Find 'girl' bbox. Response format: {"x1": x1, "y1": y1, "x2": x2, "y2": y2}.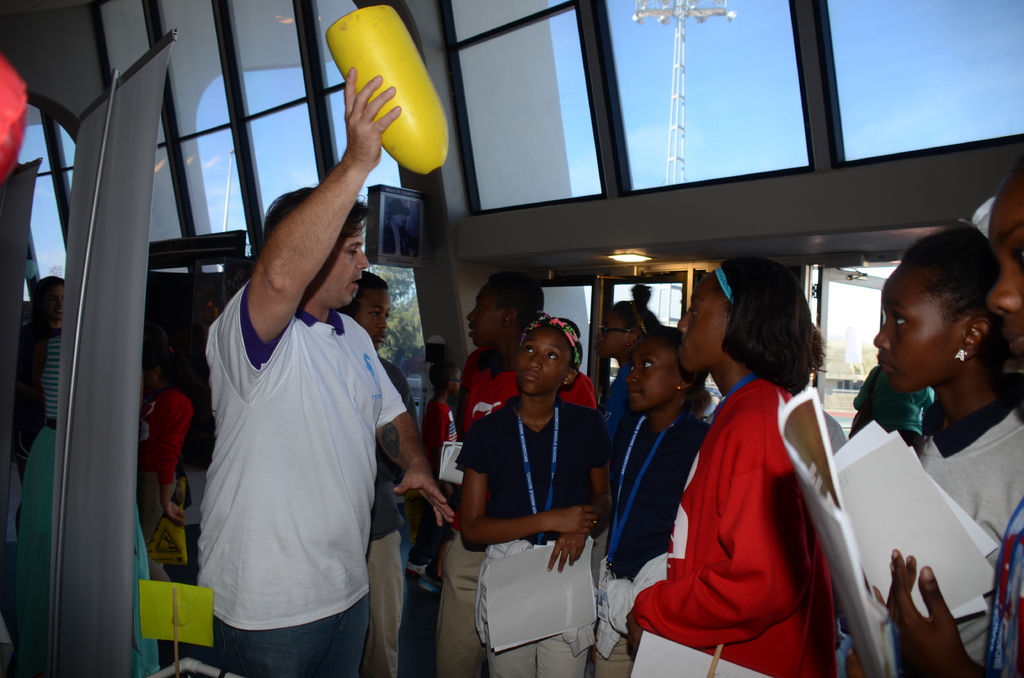
{"x1": 342, "y1": 274, "x2": 404, "y2": 677}.
